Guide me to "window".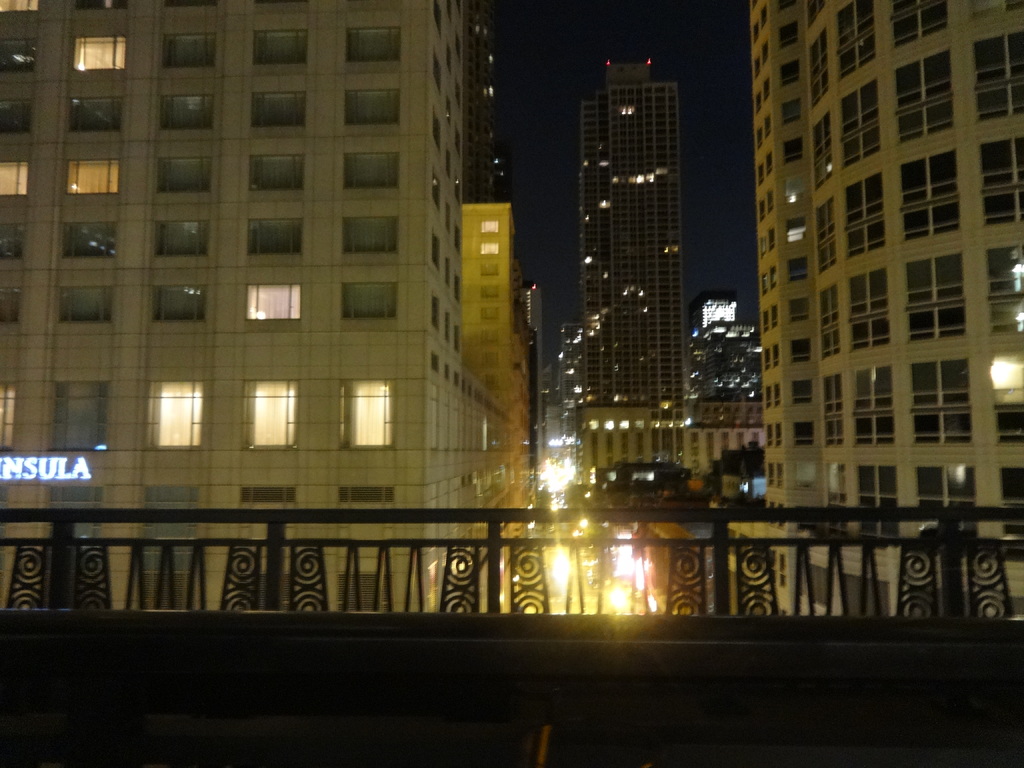
Guidance: [x1=755, y1=130, x2=764, y2=152].
